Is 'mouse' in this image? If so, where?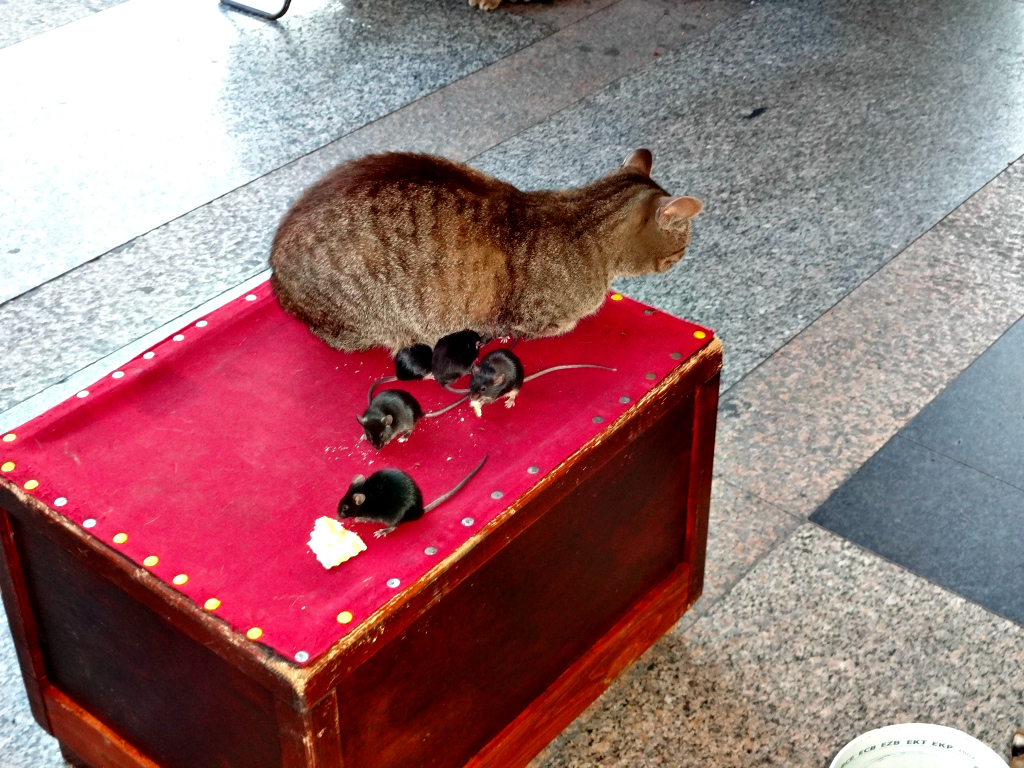
Yes, at region(354, 387, 472, 447).
